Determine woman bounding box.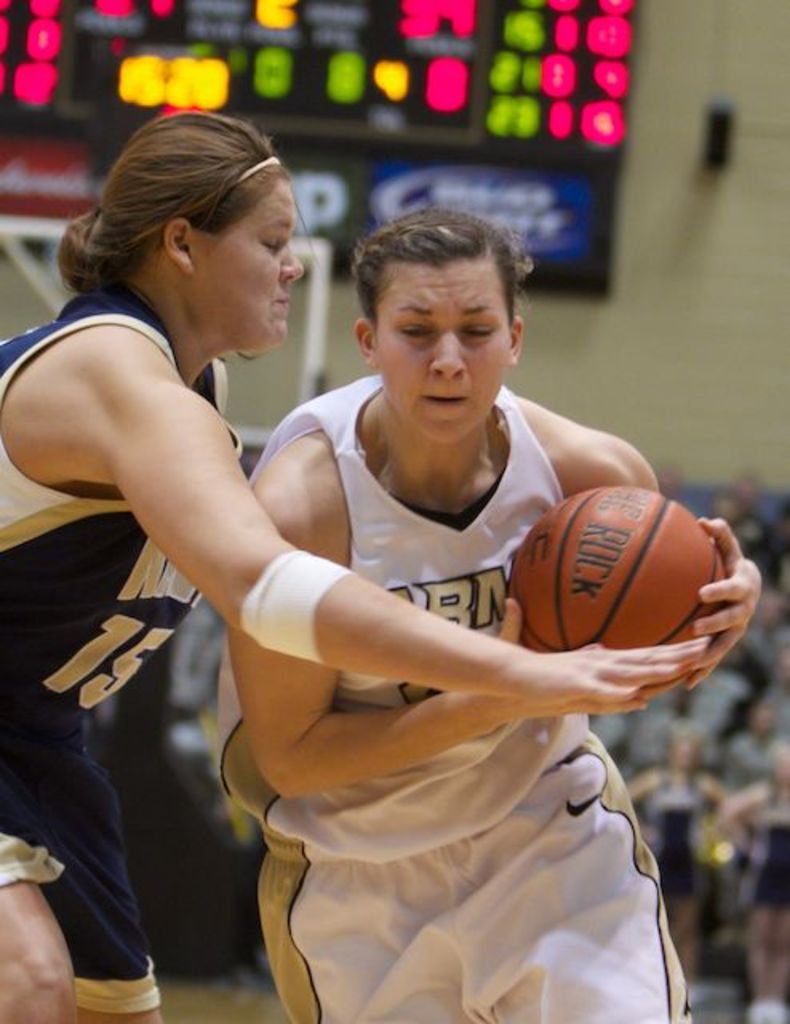
Determined: (x1=0, y1=117, x2=707, y2=1022).
